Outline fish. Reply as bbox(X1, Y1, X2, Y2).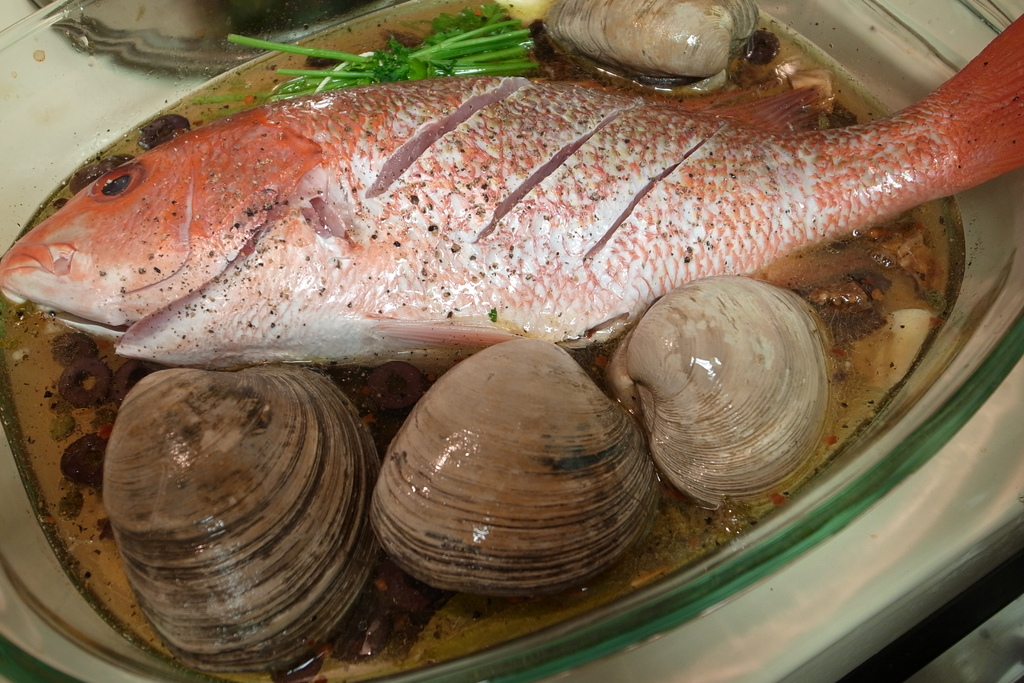
bbox(0, 15, 1023, 369).
